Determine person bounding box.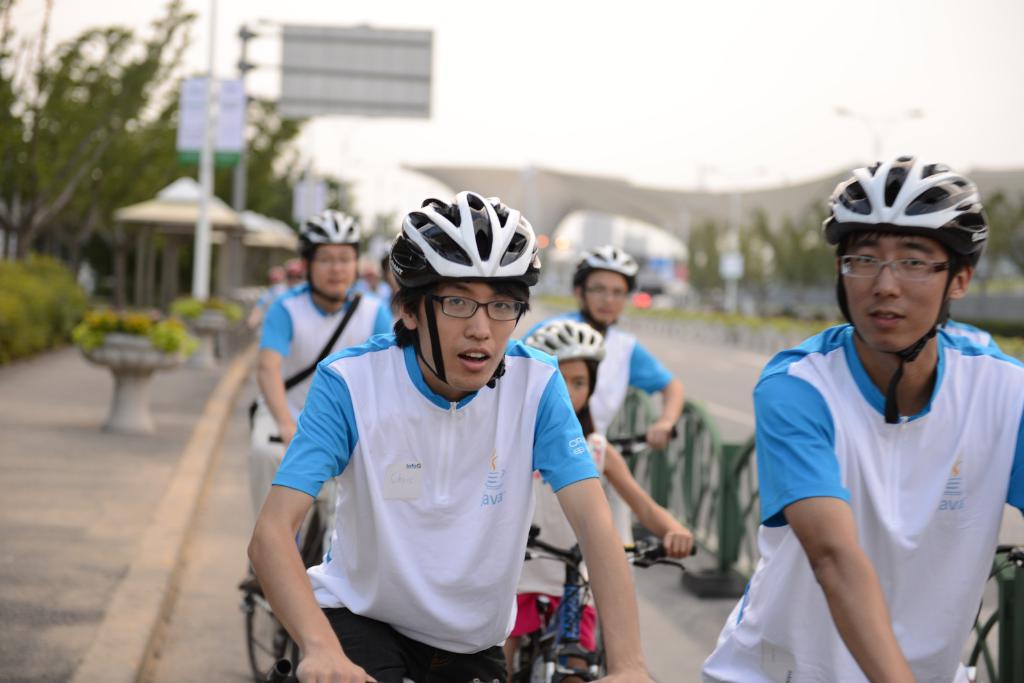
Determined: box(249, 193, 657, 682).
